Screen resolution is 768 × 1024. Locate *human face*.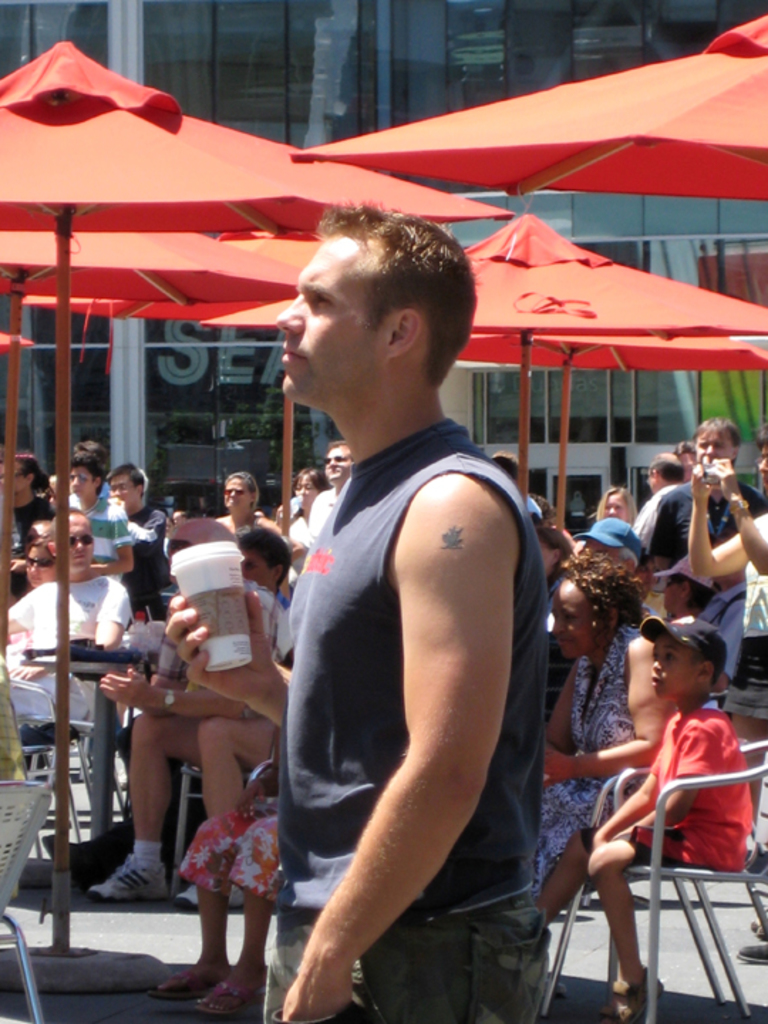
[left=58, top=511, right=95, bottom=573].
